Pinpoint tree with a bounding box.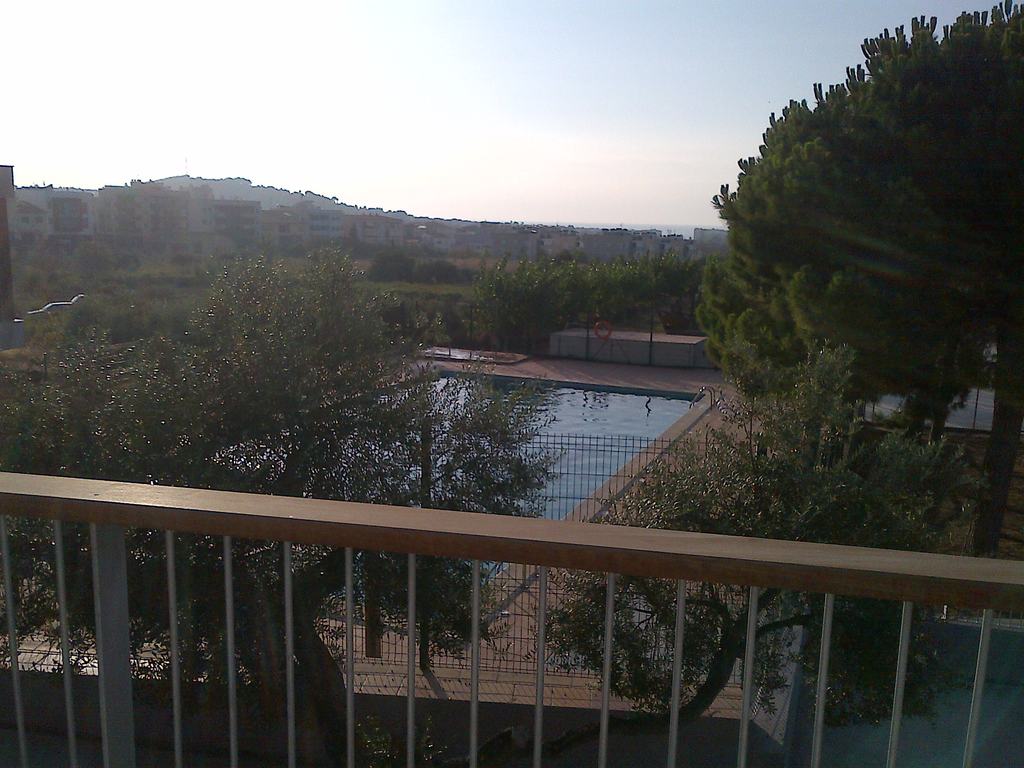
(x1=707, y1=0, x2=1022, y2=516).
